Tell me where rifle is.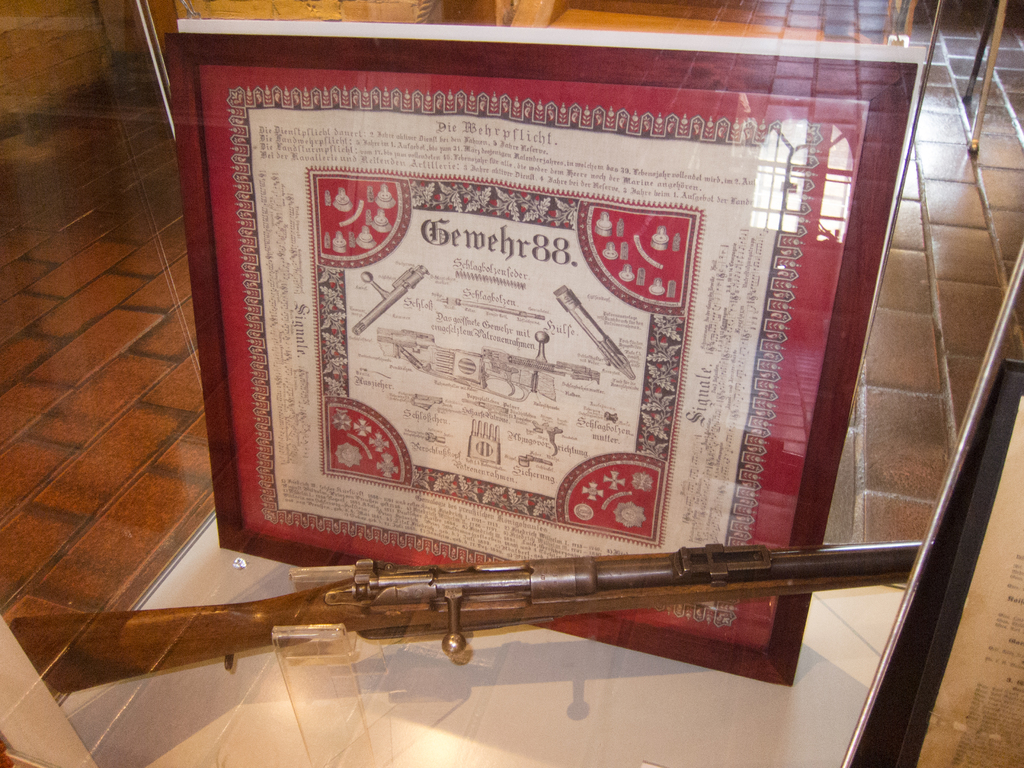
rifle is at 7/540/935/700.
